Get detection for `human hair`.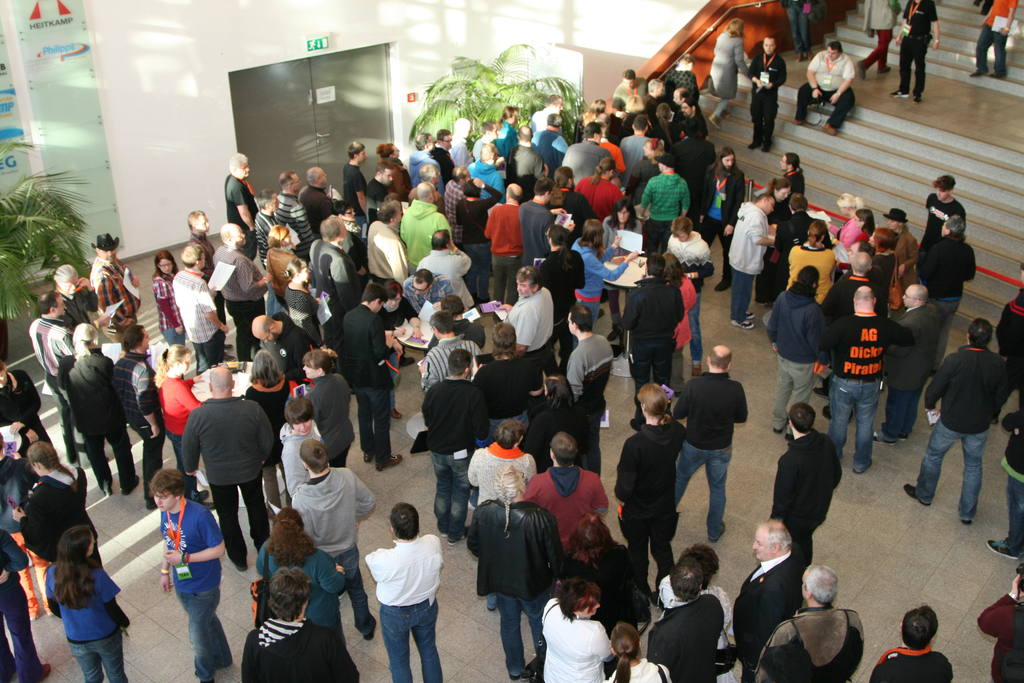
Detection: 758 192 778 200.
